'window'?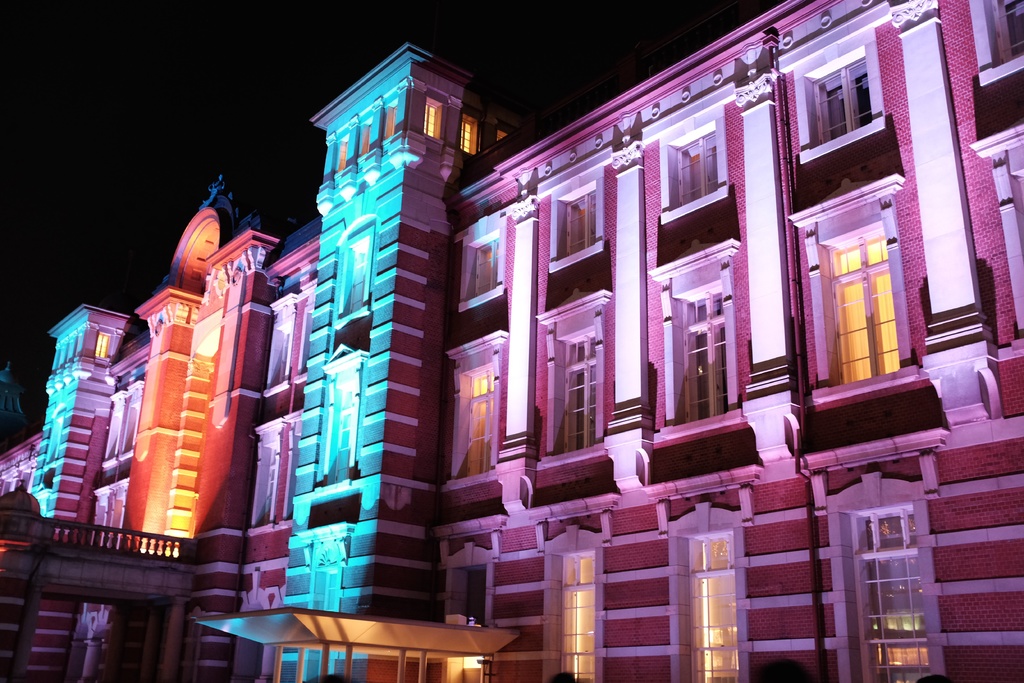
830/200/926/391
